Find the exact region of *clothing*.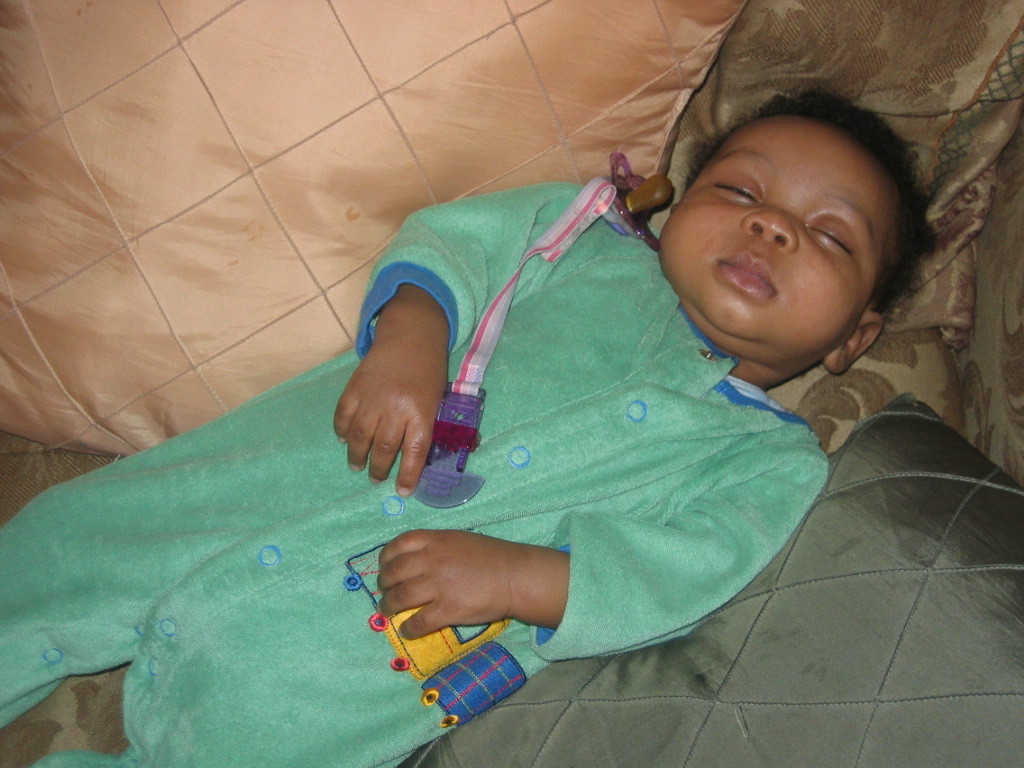
Exact region: bbox=(0, 179, 829, 767).
